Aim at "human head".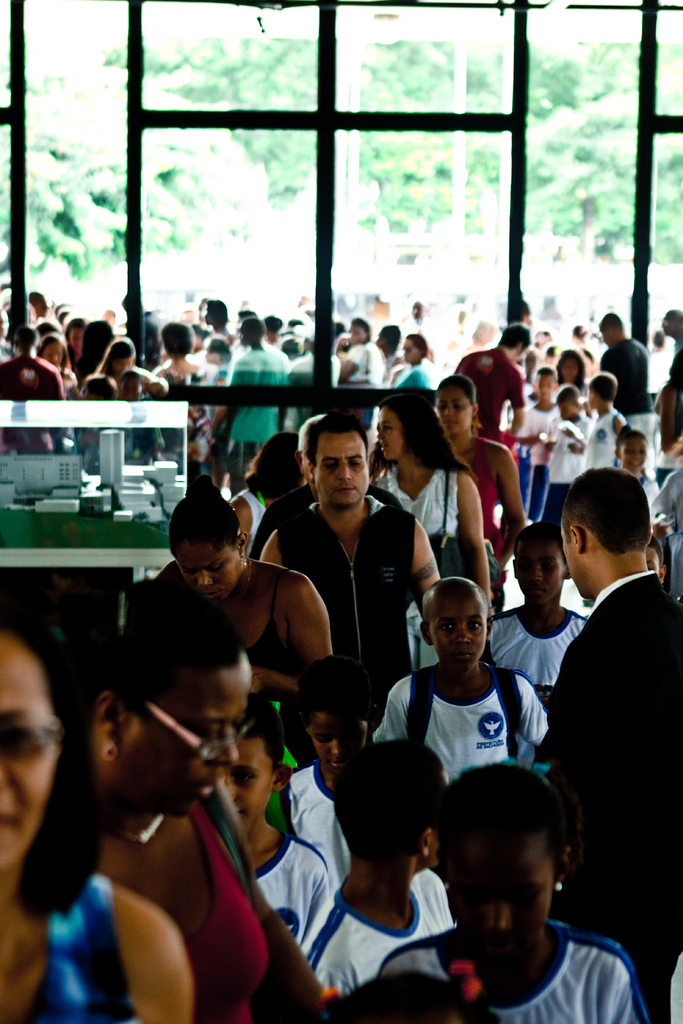
Aimed at [x1=613, y1=428, x2=651, y2=474].
